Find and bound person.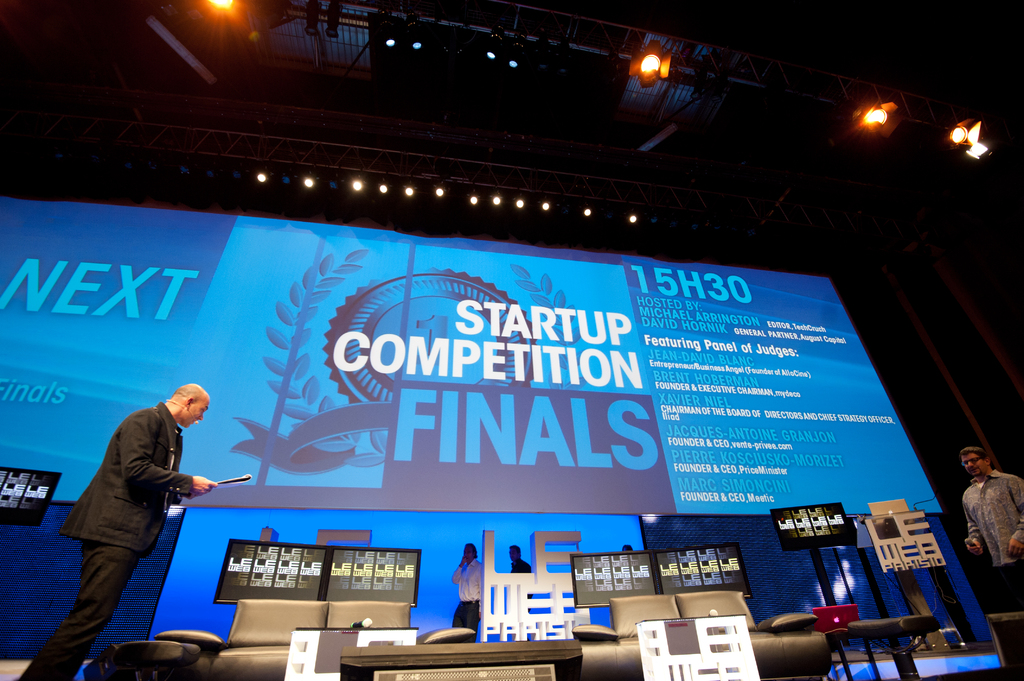
Bound: 964 446 1023 568.
